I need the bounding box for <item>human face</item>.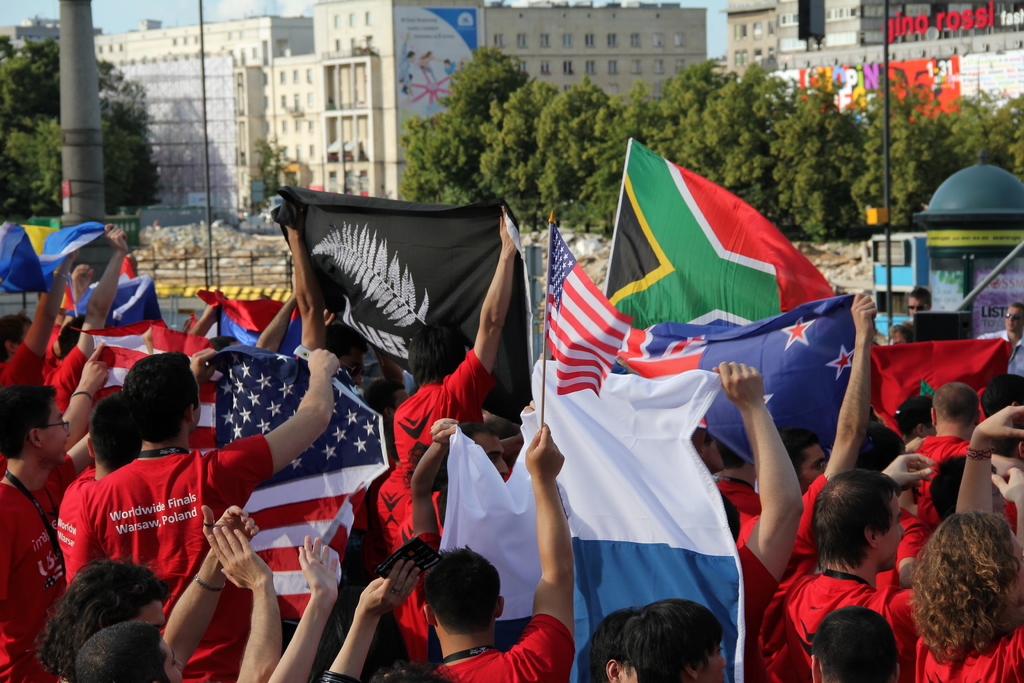
Here it is: {"x1": 163, "y1": 637, "x2": 184, "y2": 682}.
